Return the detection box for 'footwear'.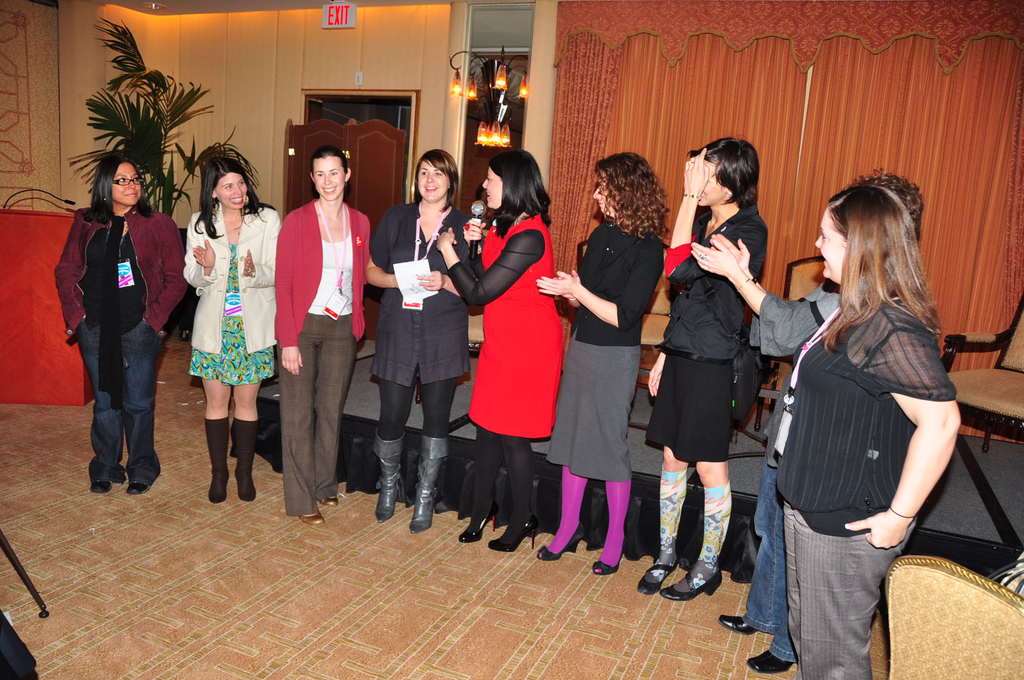
left=534, top=524, right=587, bottom=563.
